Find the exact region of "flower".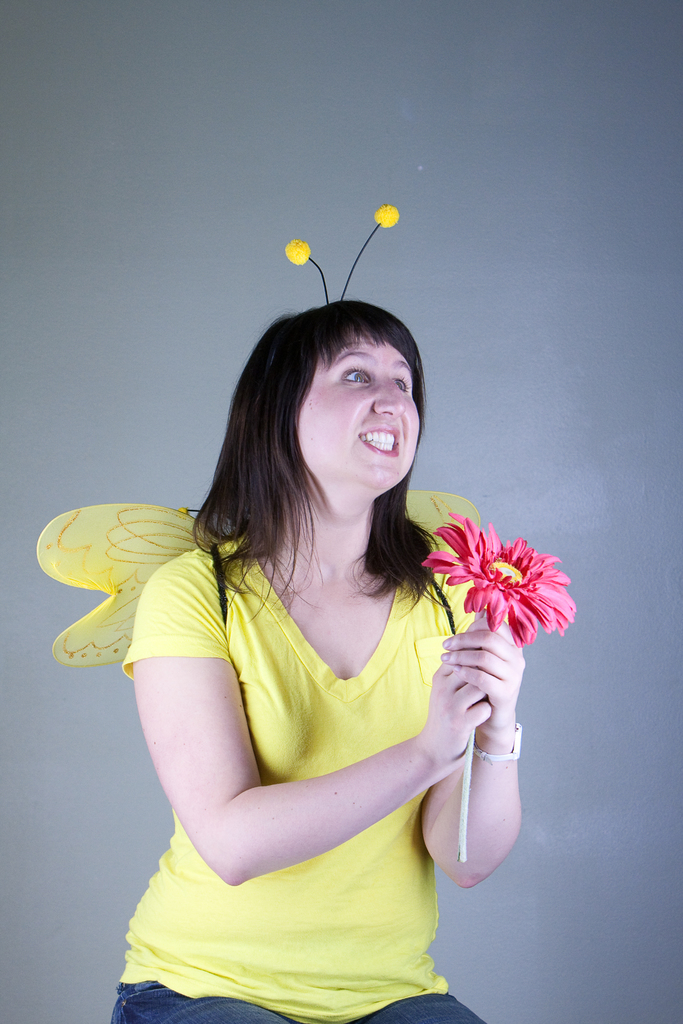
Exact region: (425, 526, 579, 648).
